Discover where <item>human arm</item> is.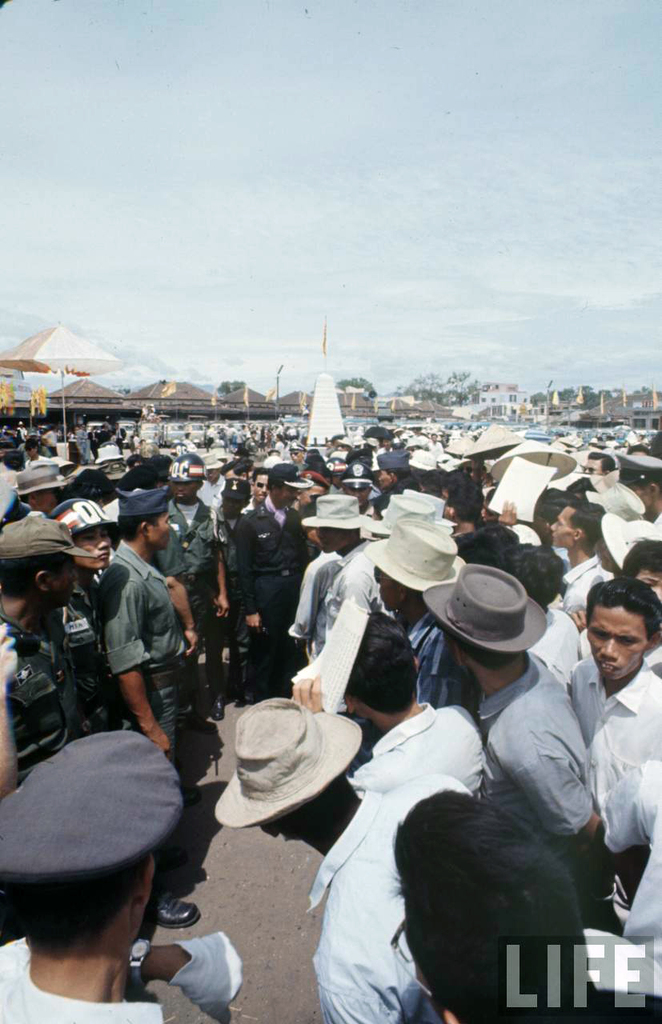
Discovered at l=229, t=511, r=264, b=630.
